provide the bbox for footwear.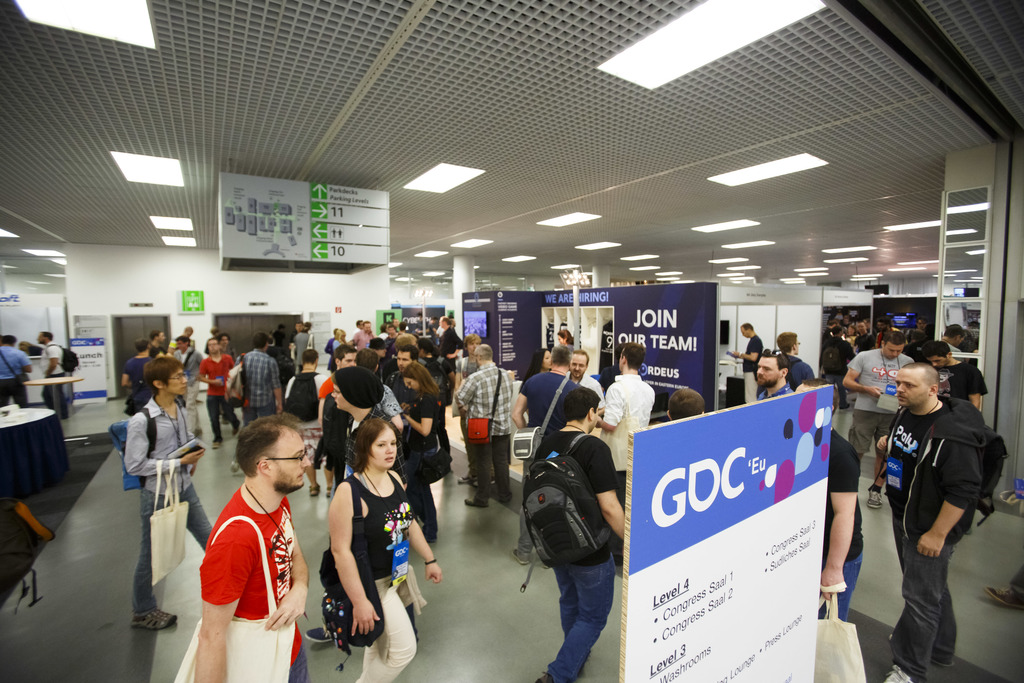
(left=230, top=425, right=239, bottom=437).
